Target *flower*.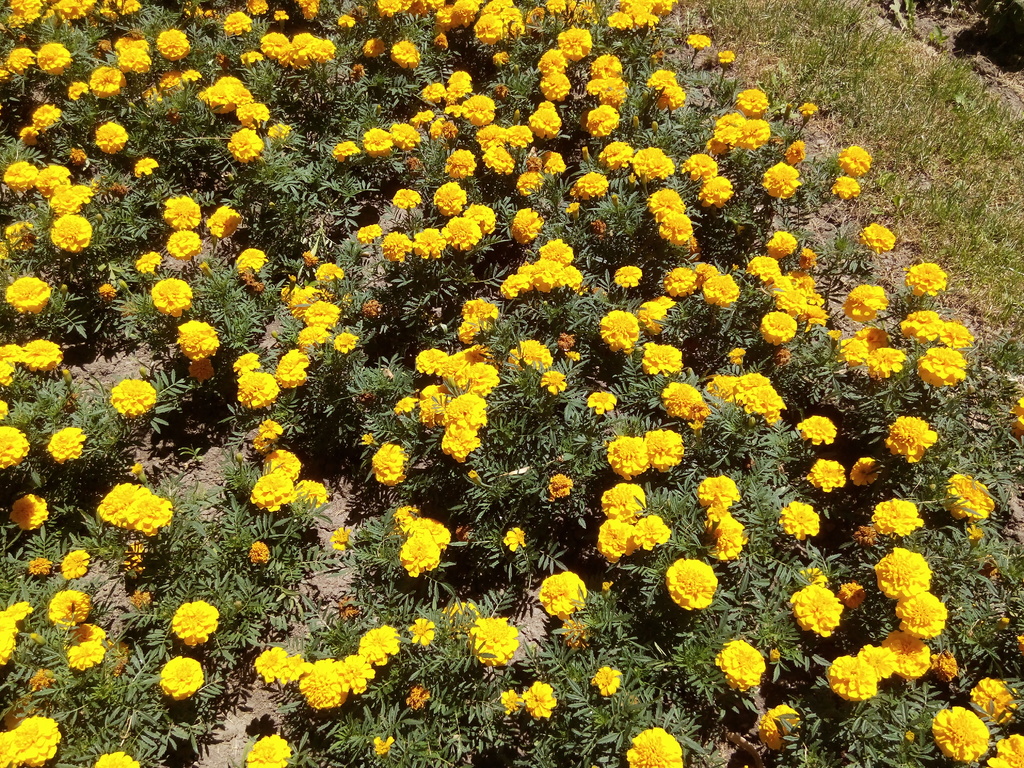
Target region: x1=584 y1=390 x2=619 y2=415.
